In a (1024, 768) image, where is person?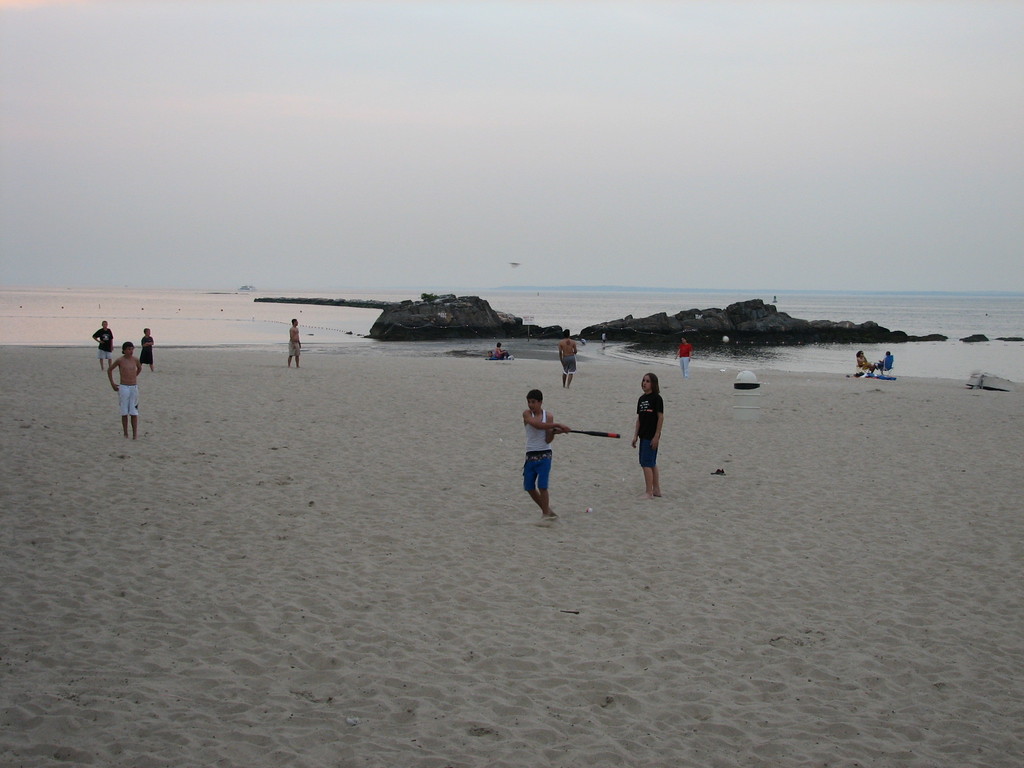
{"left": 673, "top": 336, "right": 694, "bottom": 387}.
